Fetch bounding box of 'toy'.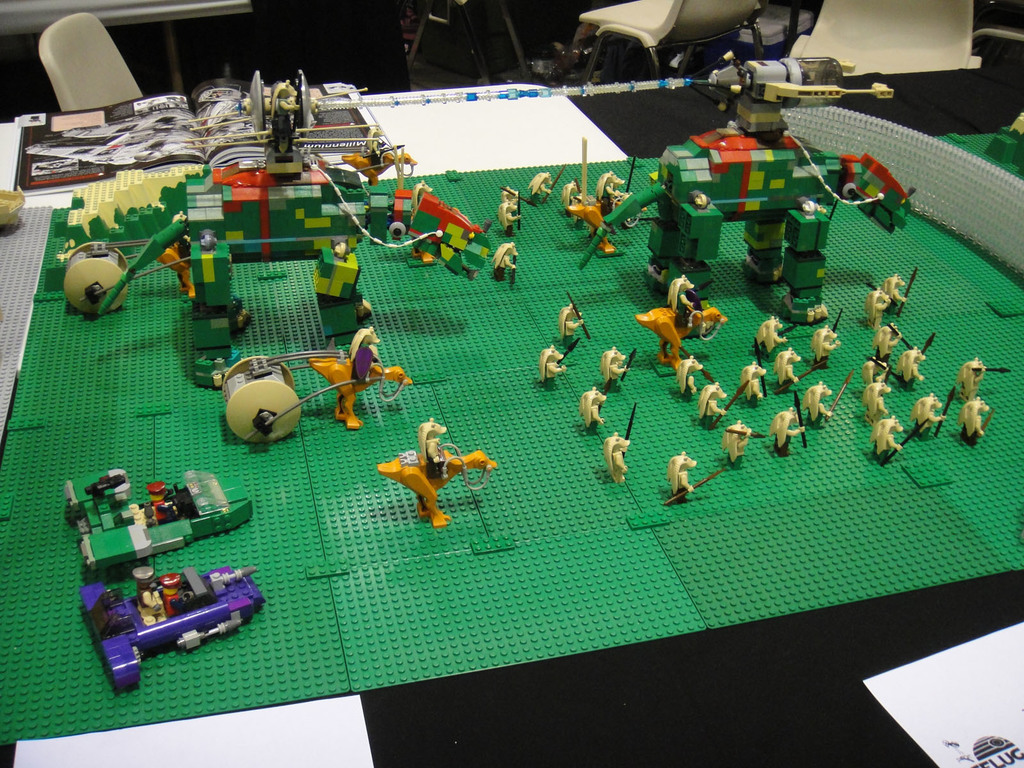
Bbox: select_region(581, 389, 611, 437).
